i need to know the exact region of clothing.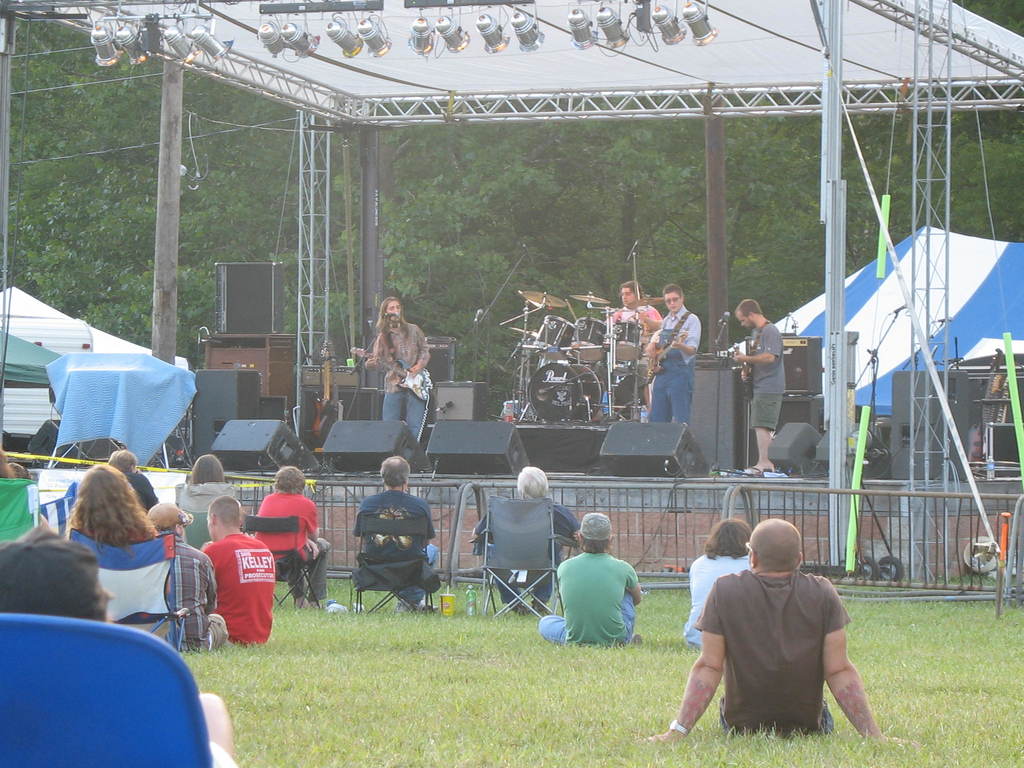
Region: {"x1": 742, "y1": 314, "x2": 788, "y2": 446}.
